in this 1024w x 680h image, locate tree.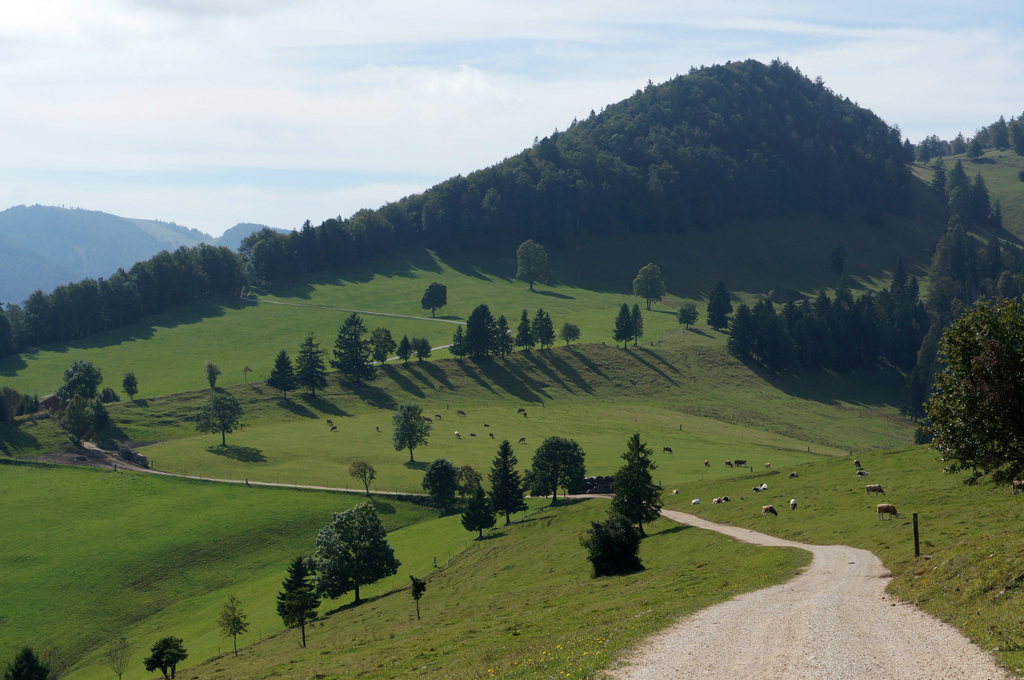
Bounding box: (710,277,741,307).
